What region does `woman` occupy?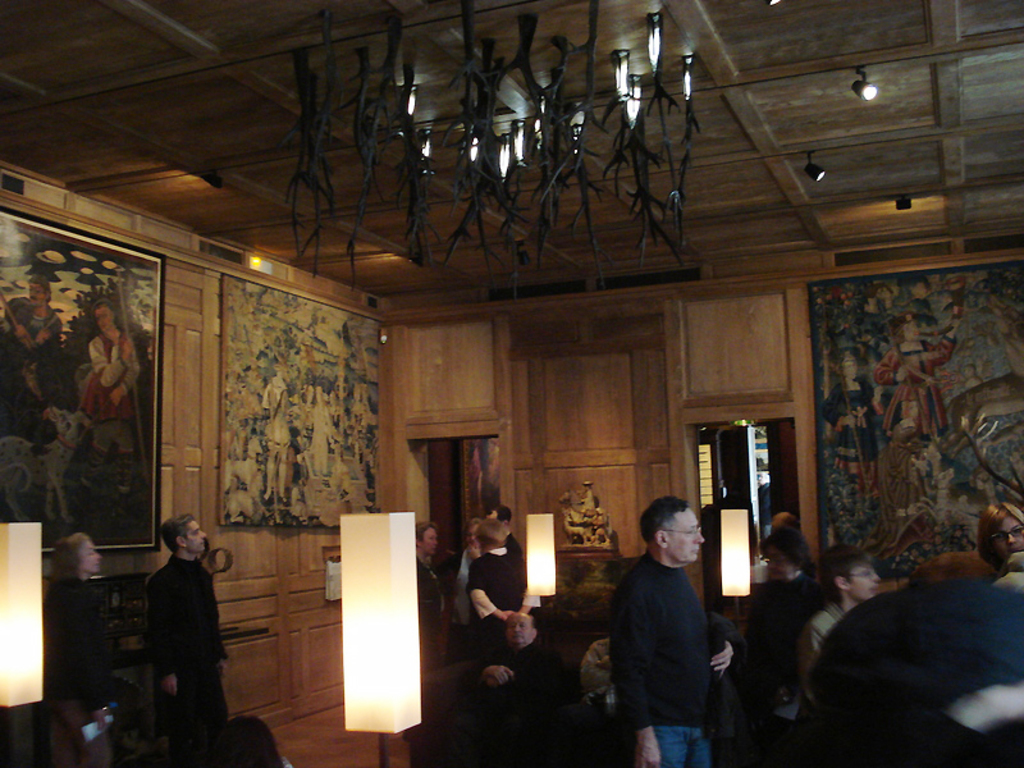
box(754, 531, 820, 717).
